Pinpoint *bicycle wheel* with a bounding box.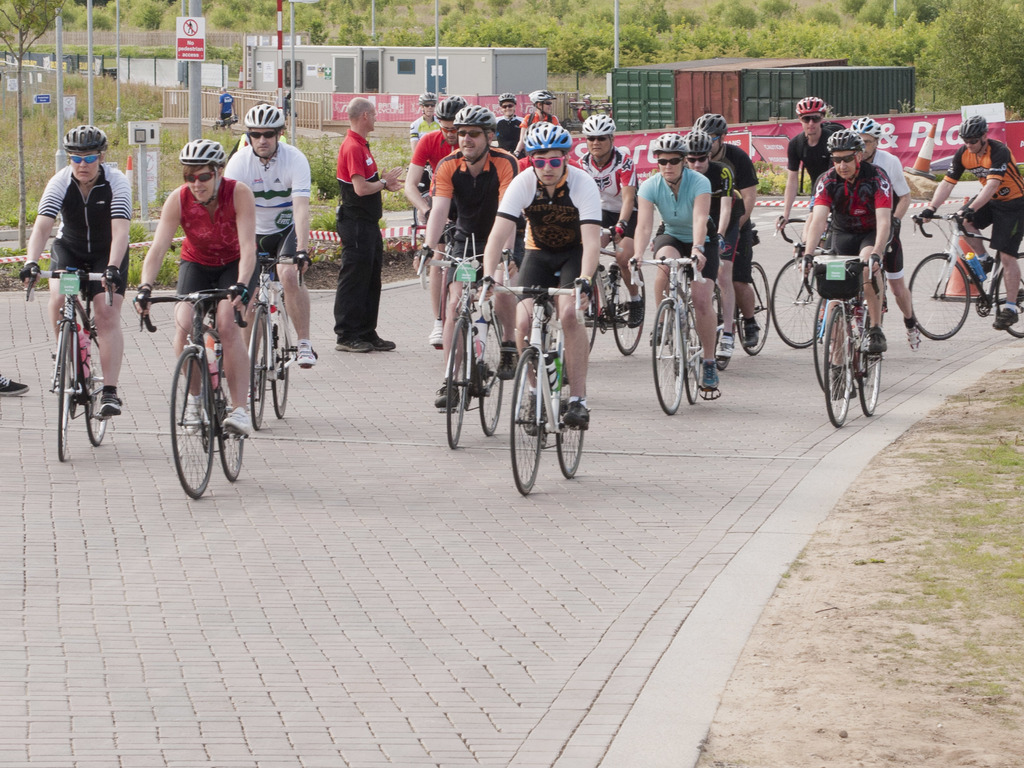
[x1=578, y1=284, x2=600, y2=351].
